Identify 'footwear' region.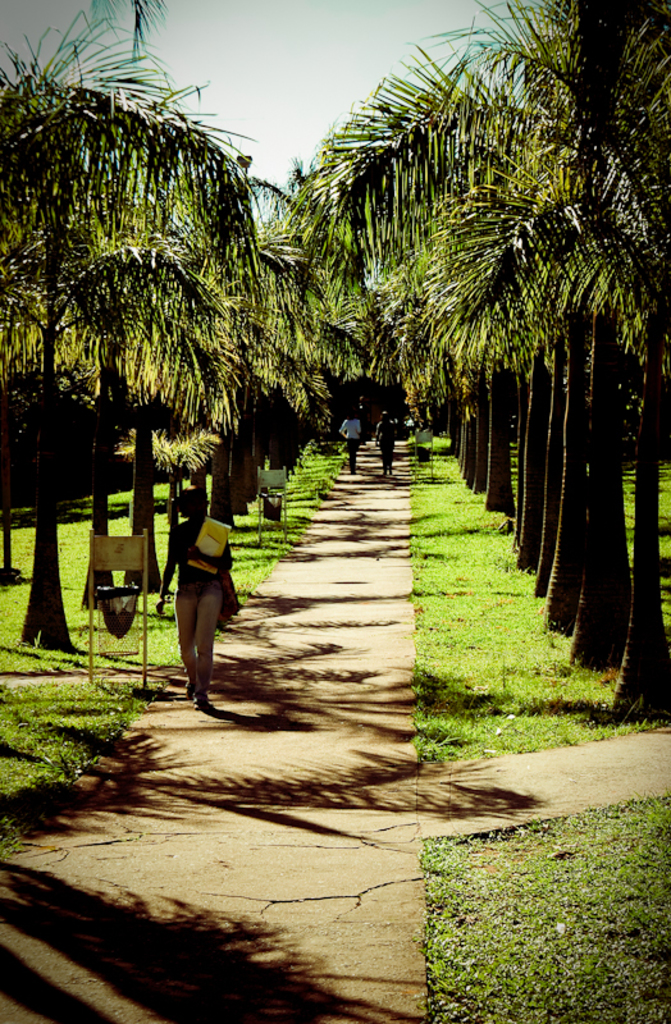
Region: box=[192, 691, 215, 716].
